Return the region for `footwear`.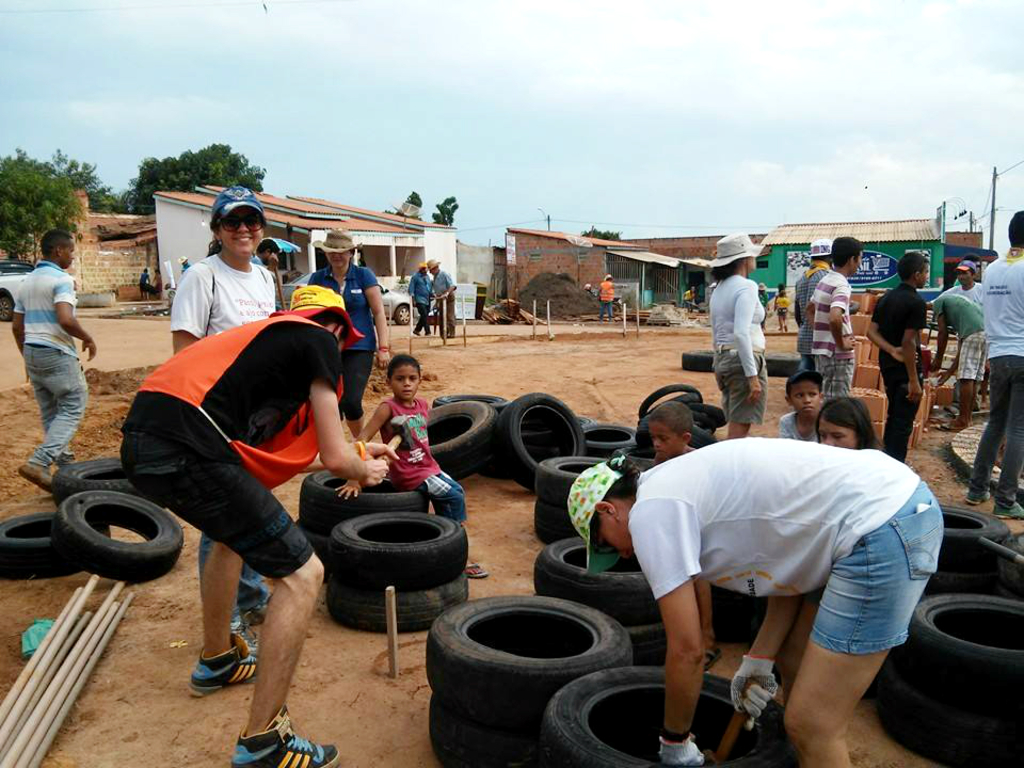
crop(963, 400, 977, 413).
